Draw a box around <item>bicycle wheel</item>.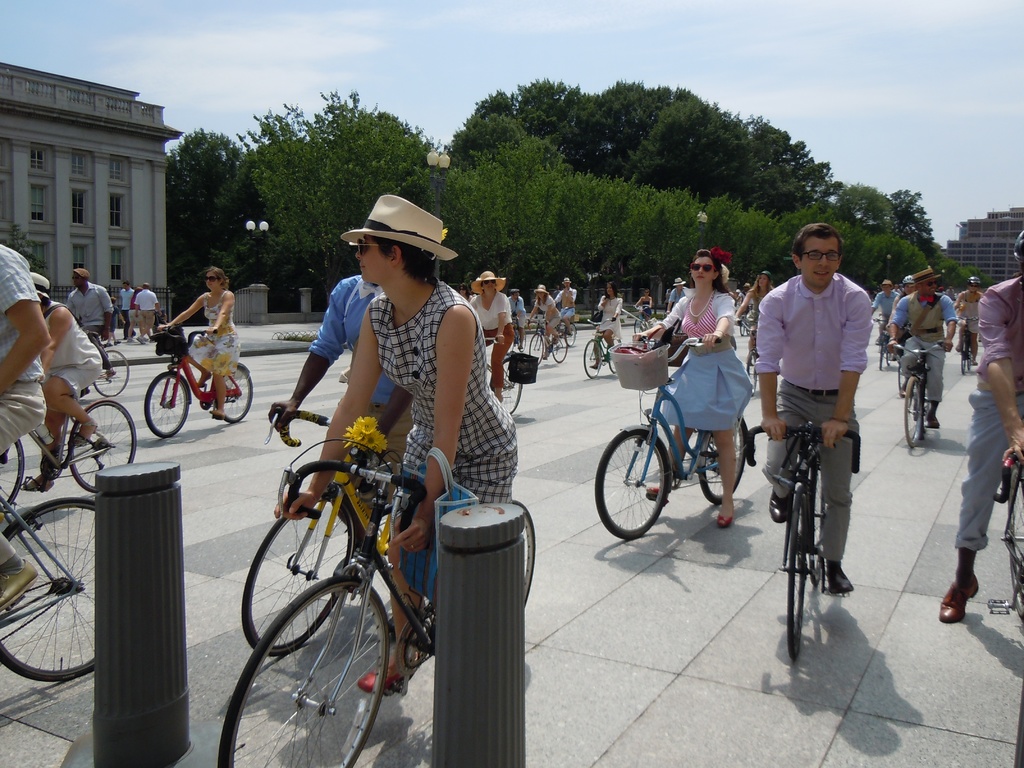
<box>632,318,642,333</box>.
